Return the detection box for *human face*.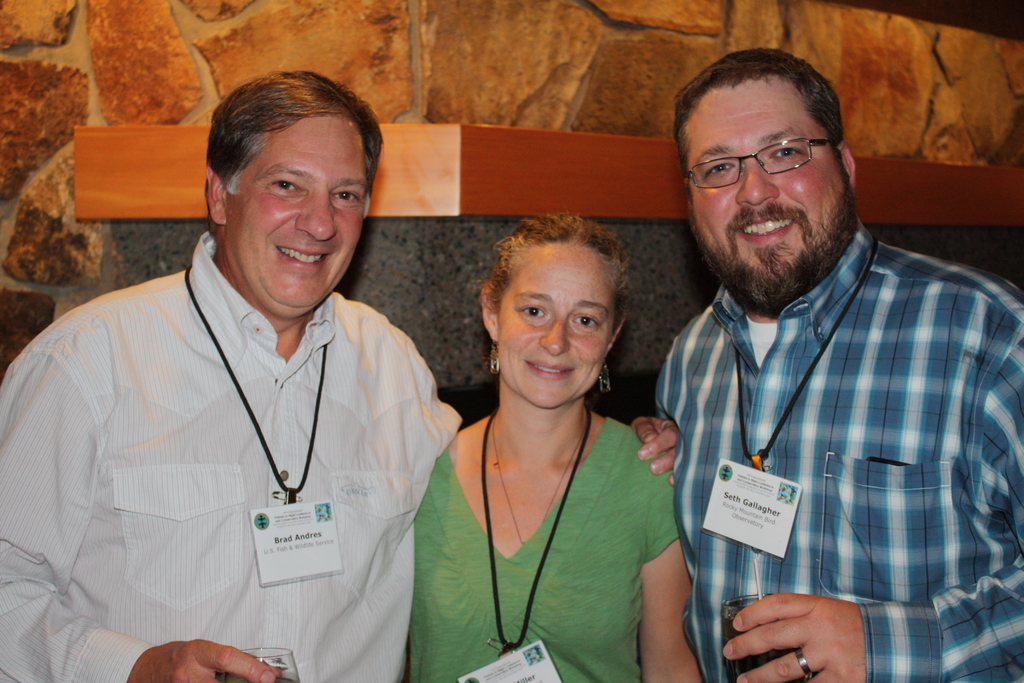
[500, 242, 618, 401].
